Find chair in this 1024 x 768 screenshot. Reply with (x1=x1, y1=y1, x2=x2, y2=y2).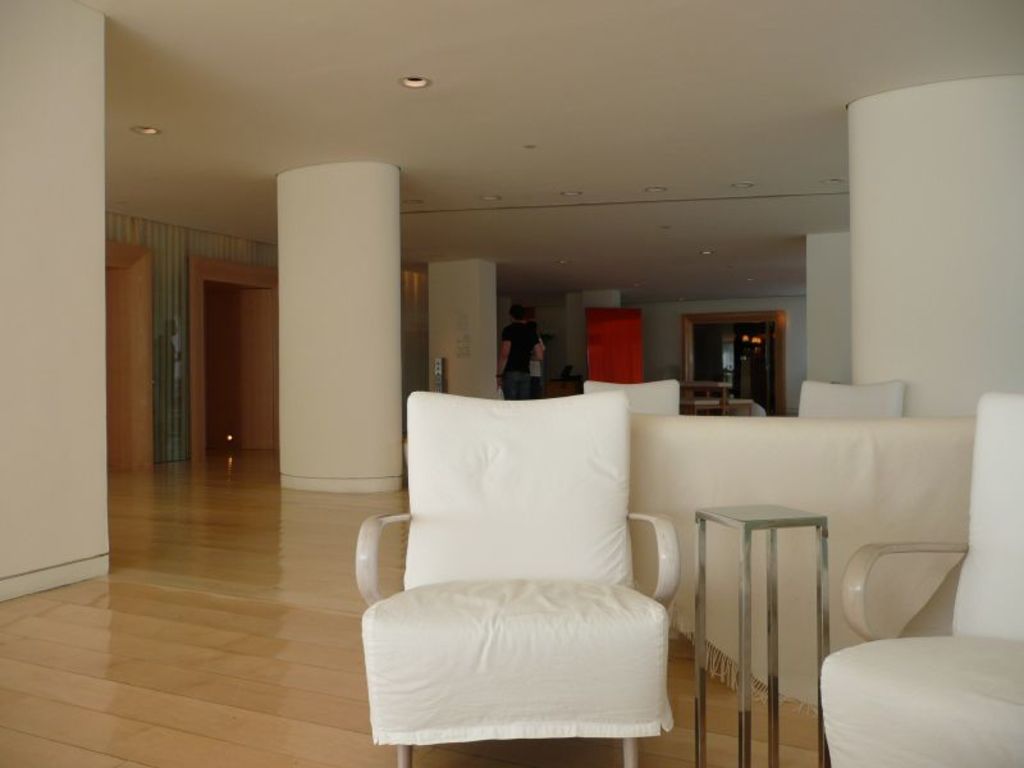
(x1=357, y1=380, x2=696, y2=767).
